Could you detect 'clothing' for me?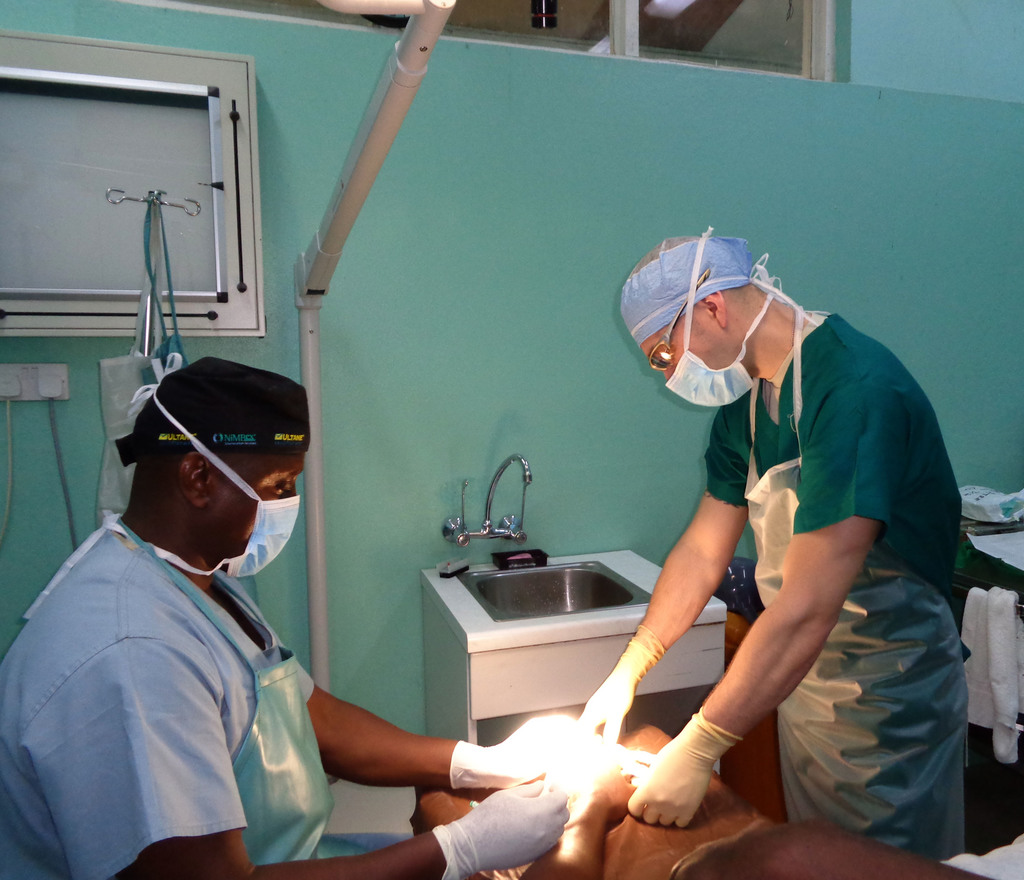
Detection result: l=28, t=453, r=381, b=869.
